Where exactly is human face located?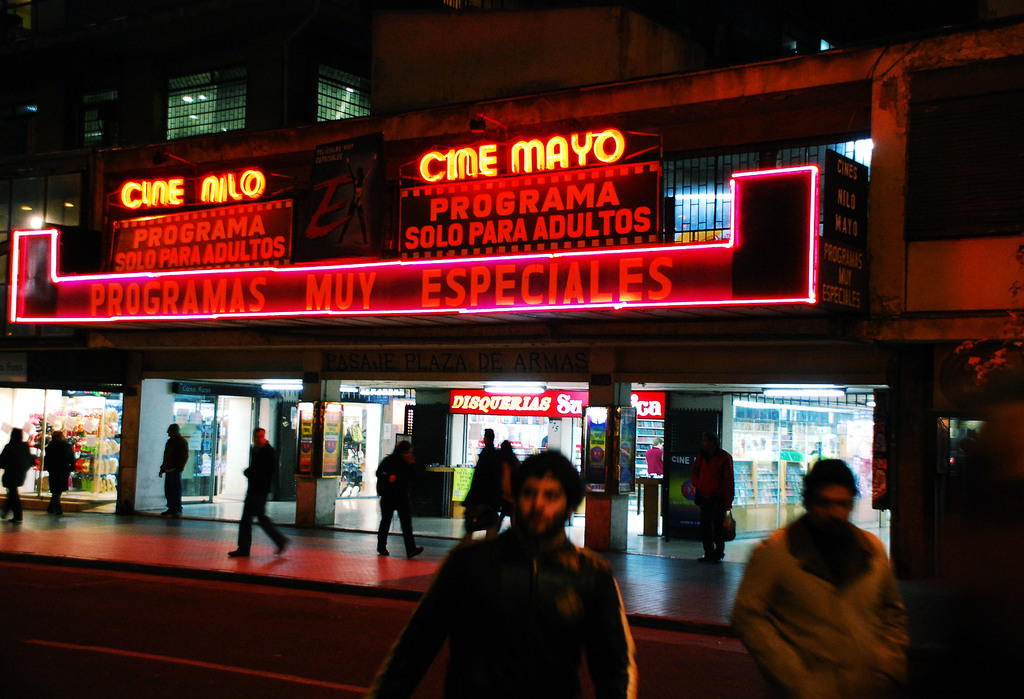
Its bounding box is <region>257, 430, 268, 446</region>.
